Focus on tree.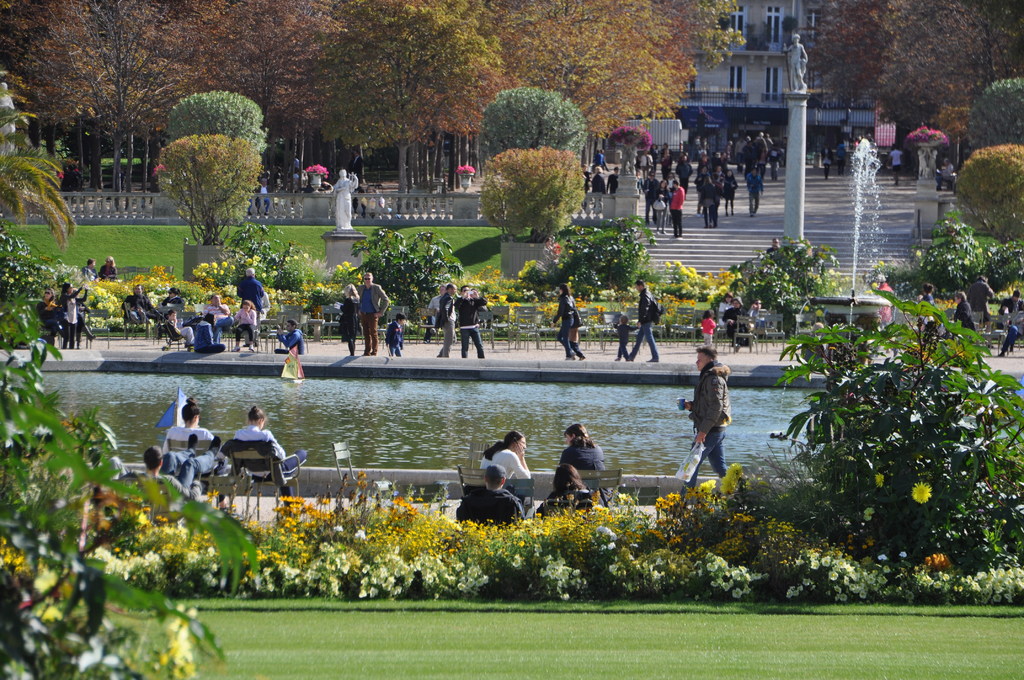
Focused at locate(0, 308, 269, 679).
